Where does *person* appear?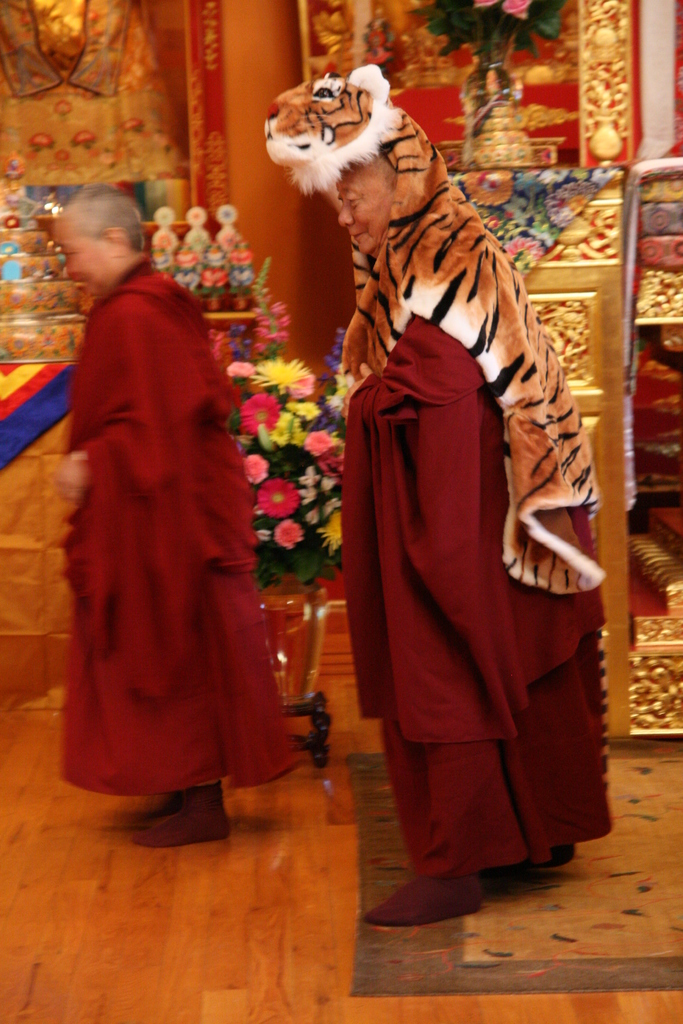
Appears at (43,163,281,870).
